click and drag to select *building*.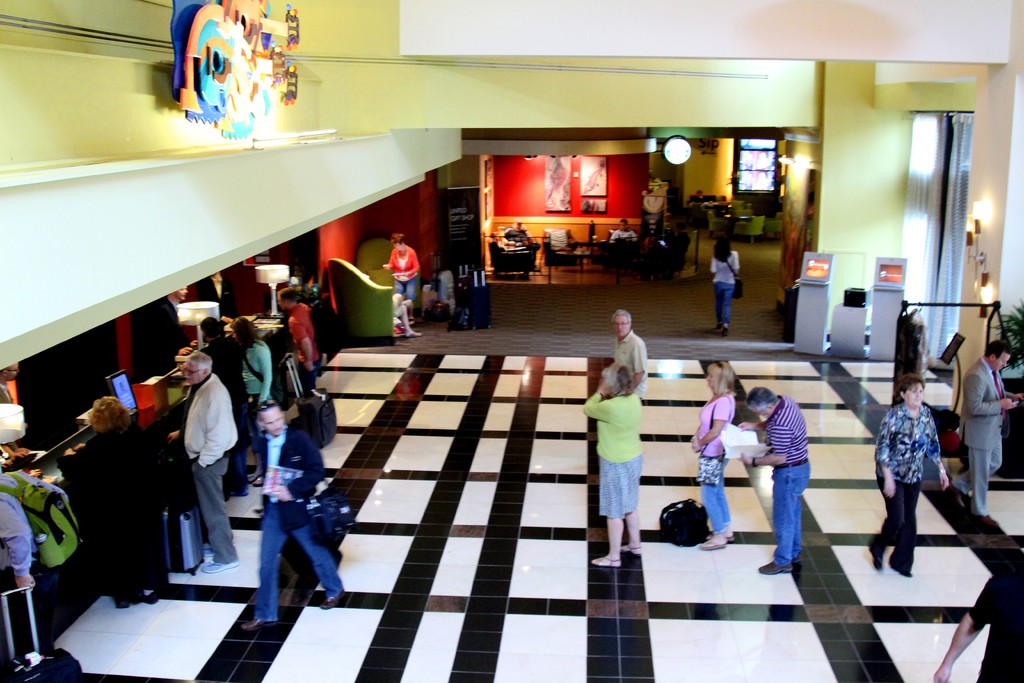
Selection: select_region(0, 0, 1023, 682).
